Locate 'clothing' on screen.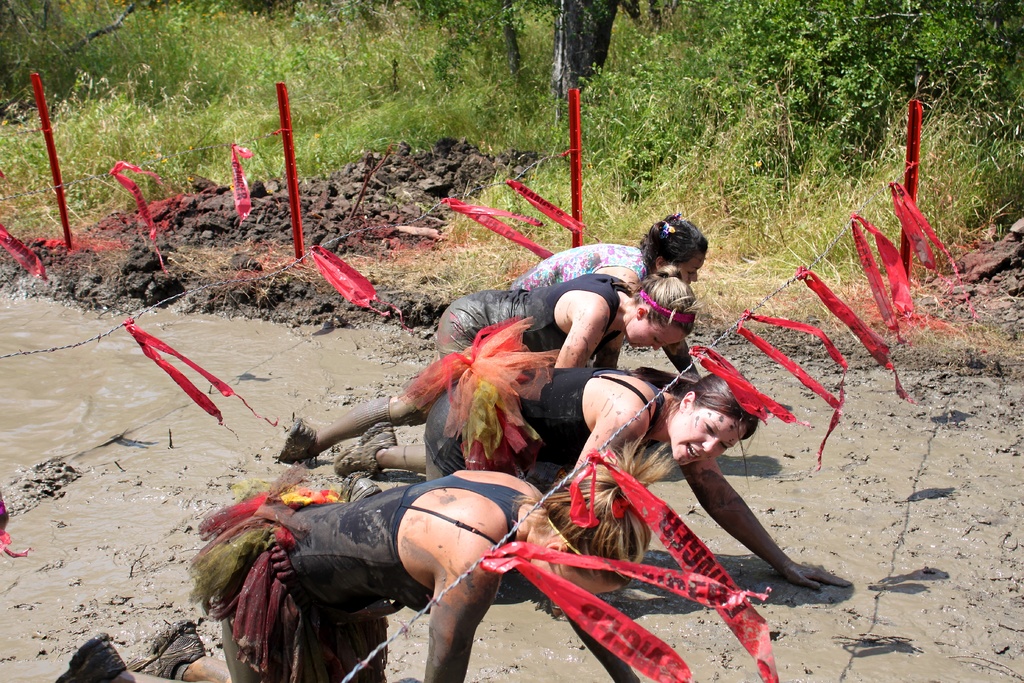
On screen at [431, 265, 641, 366].
